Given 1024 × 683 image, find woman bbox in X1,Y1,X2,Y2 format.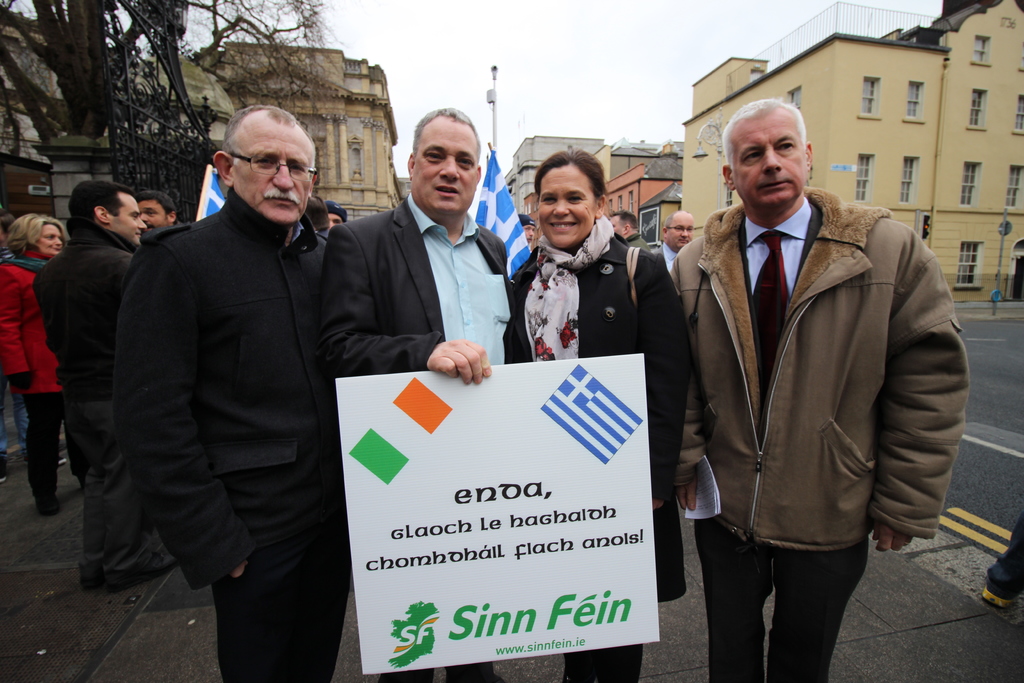
505,149,692,682.
